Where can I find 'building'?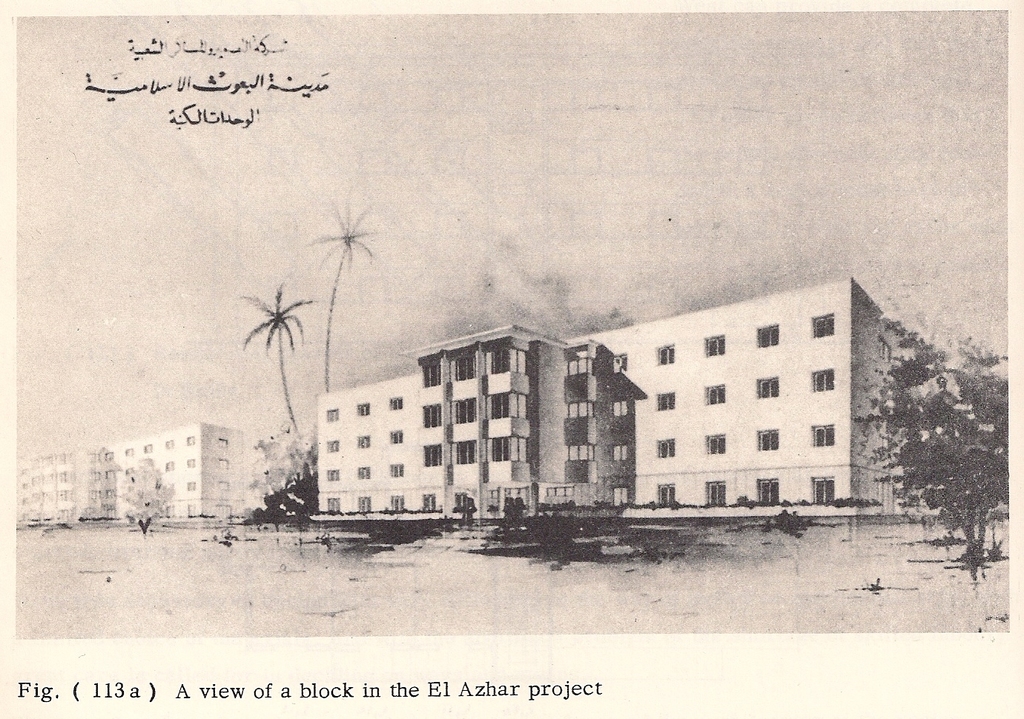
You can find it at pyautogui.locateOnScreen(108, 423, 244, 517).
